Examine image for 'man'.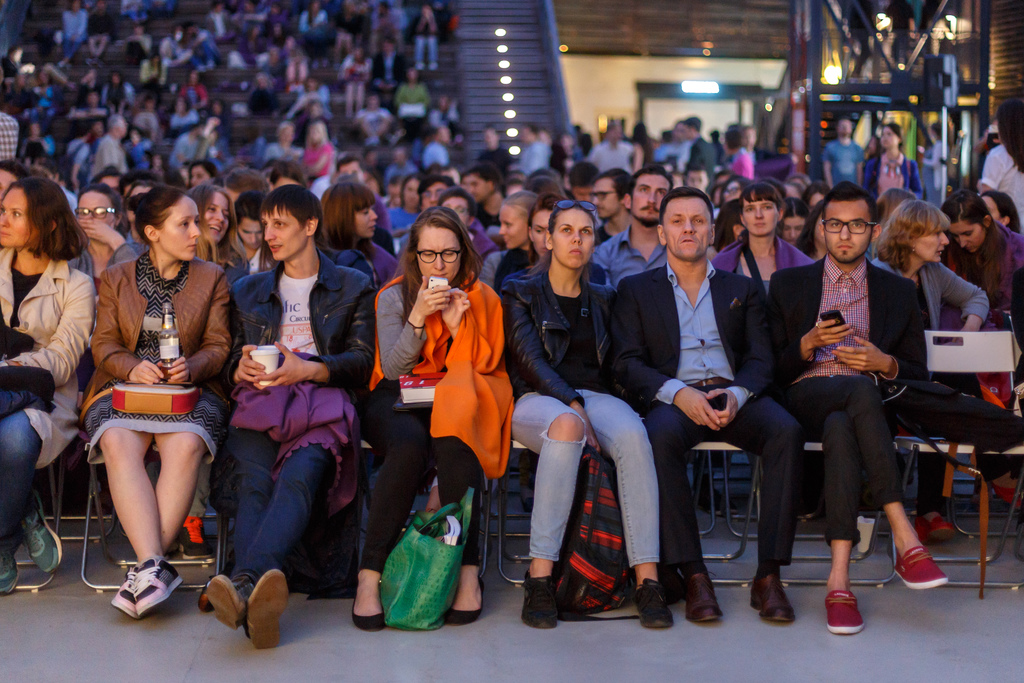
Examination result: (780, 181, 925, 593).
